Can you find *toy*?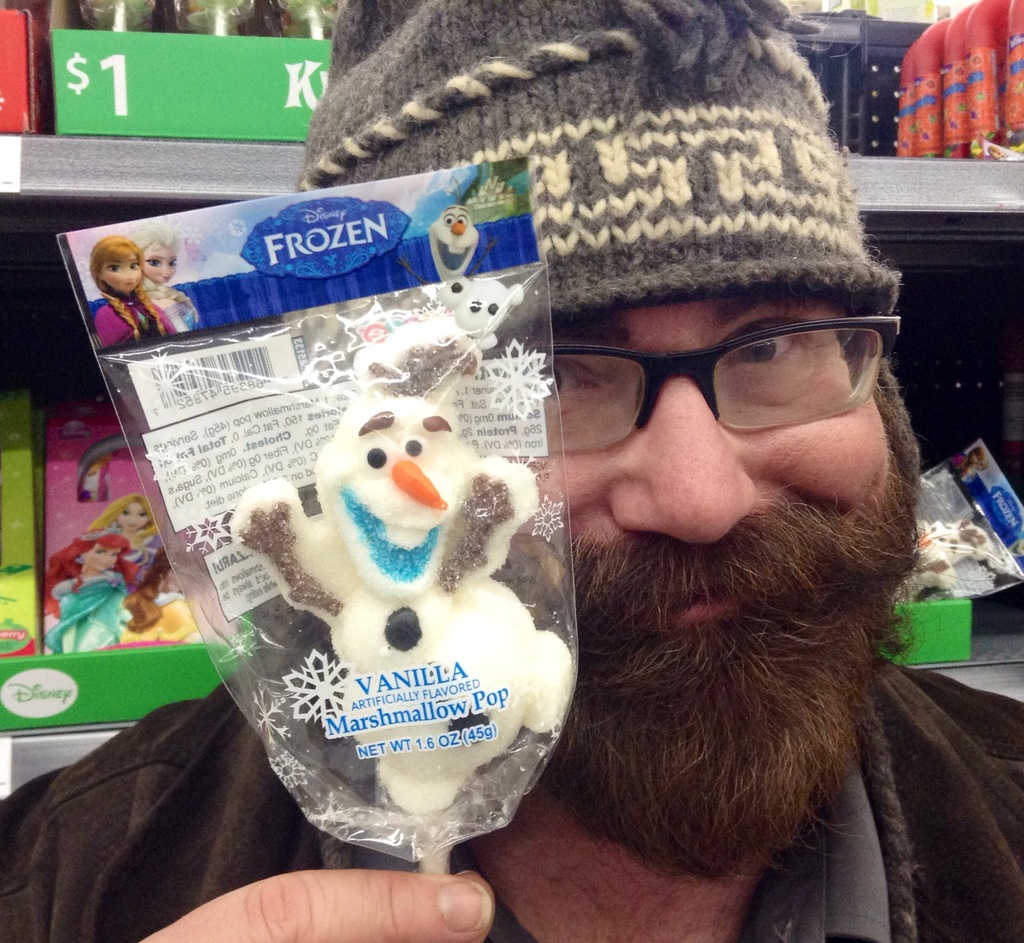
Yes, bounding box: BBox(135, 232, 200, 337).
